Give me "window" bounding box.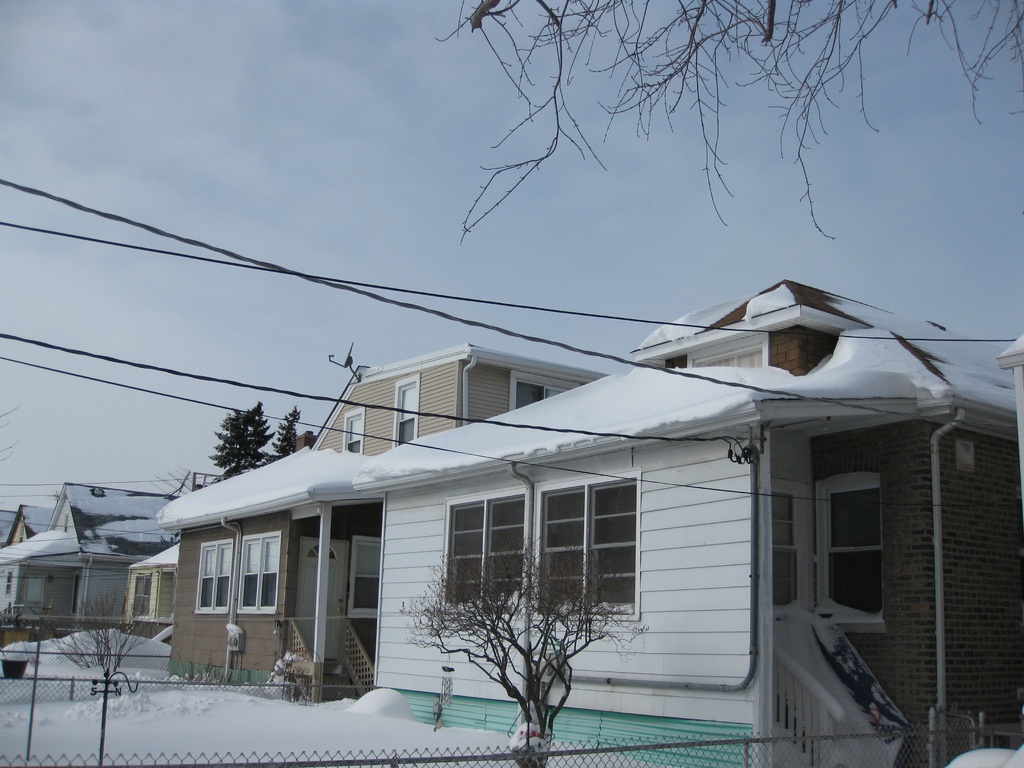
crop(122, 568, 156, 627).
